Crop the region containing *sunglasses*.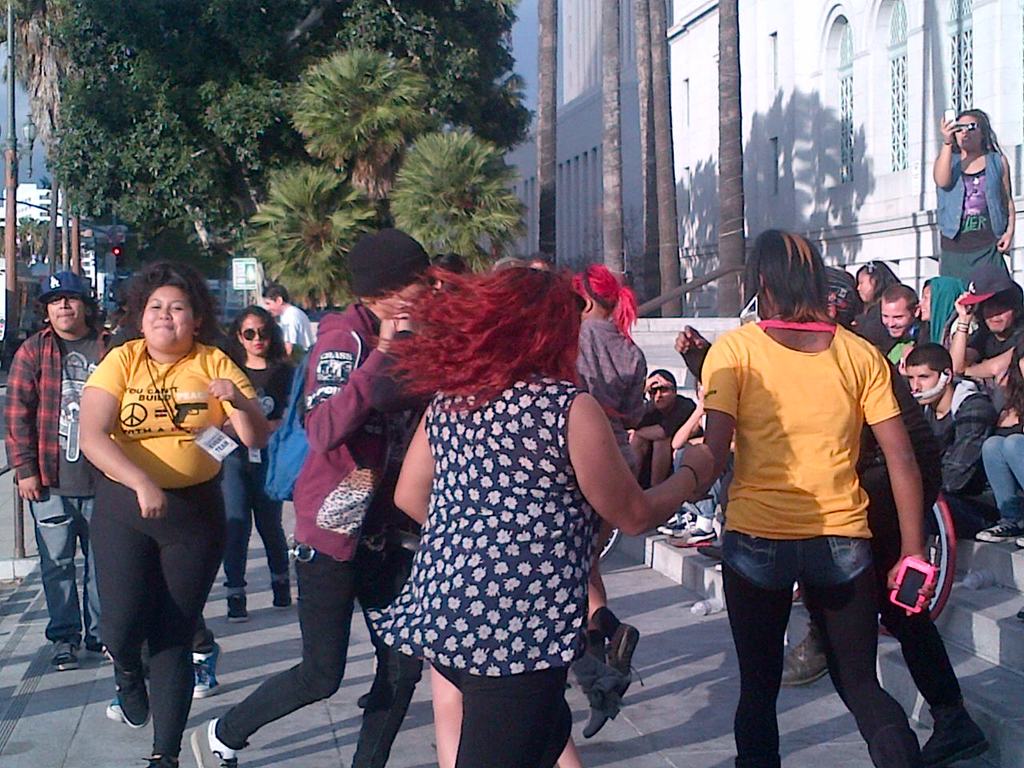
Crop region: 954/122/983/131.
